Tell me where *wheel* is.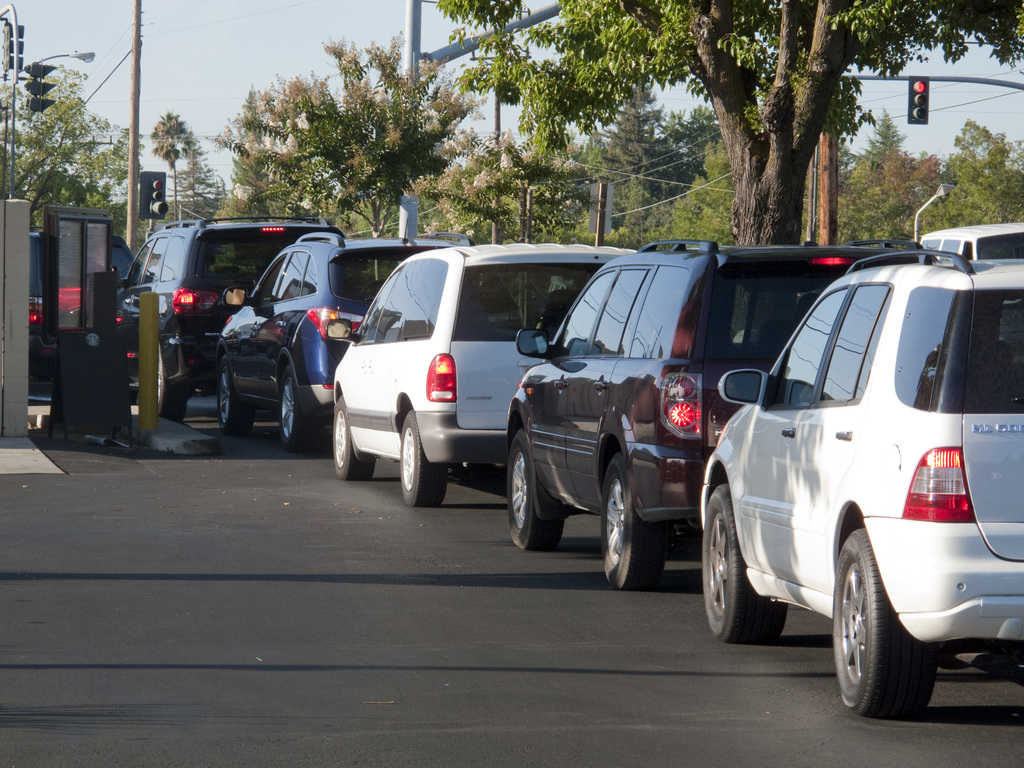
*wheel* is at [left=156, top=348, right=187, bottom=422].
